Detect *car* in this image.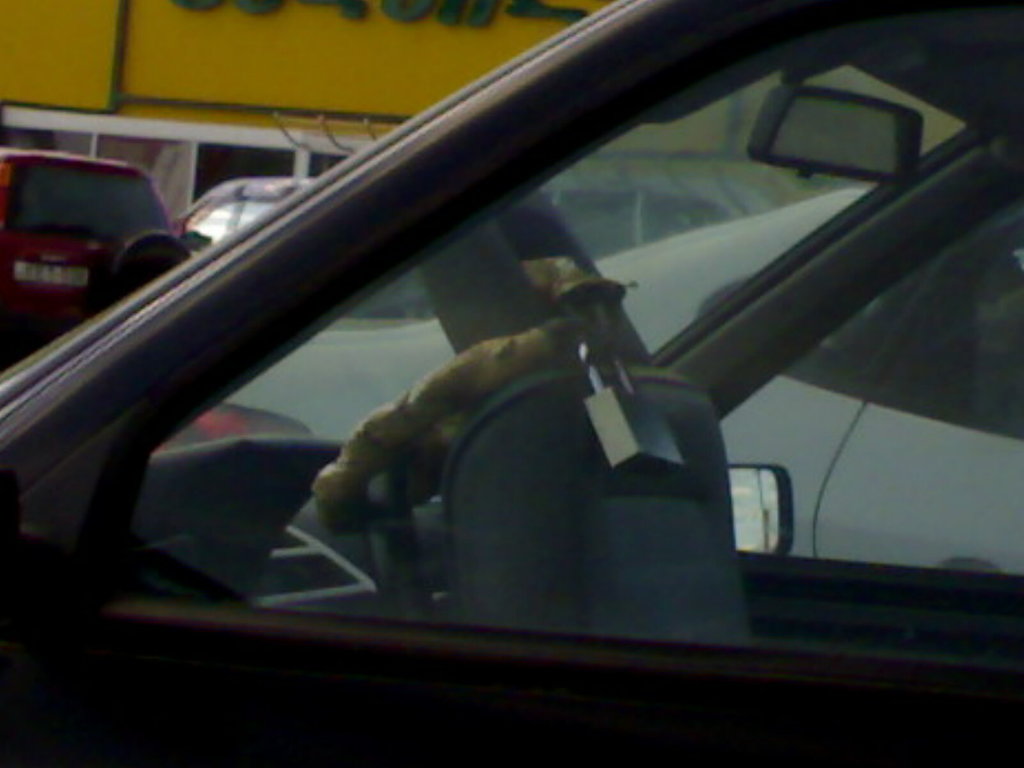
Detection: bbox(0, 145, 189, 361).
